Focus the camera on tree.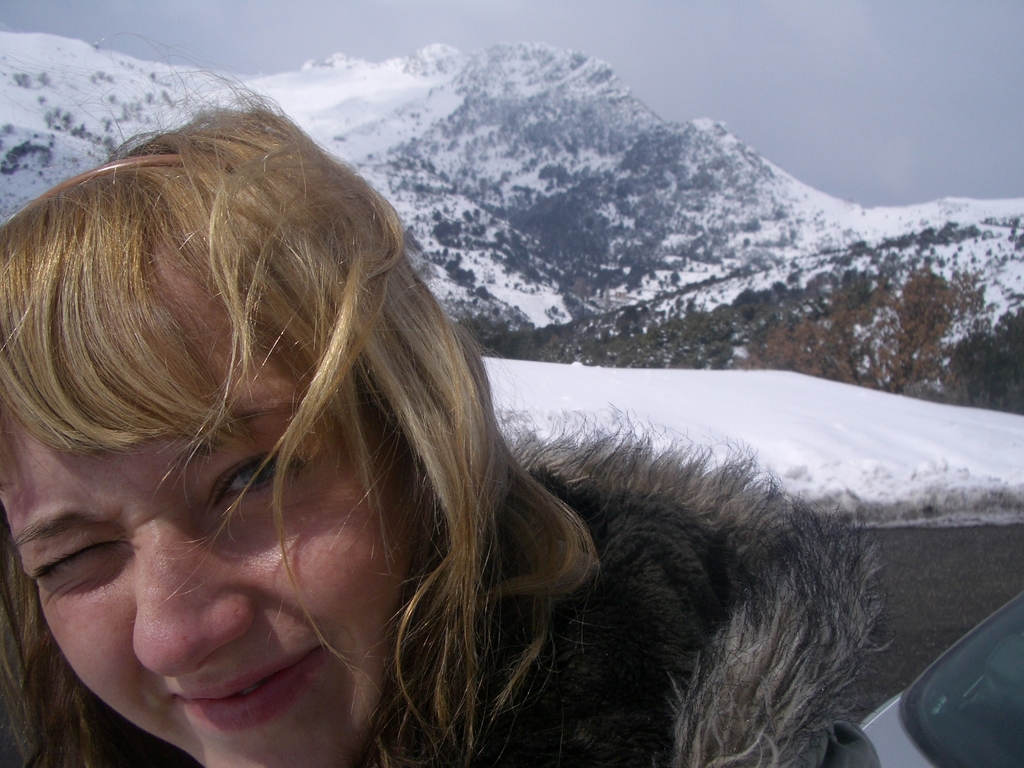
Focus region: 924/308/1023/429.
